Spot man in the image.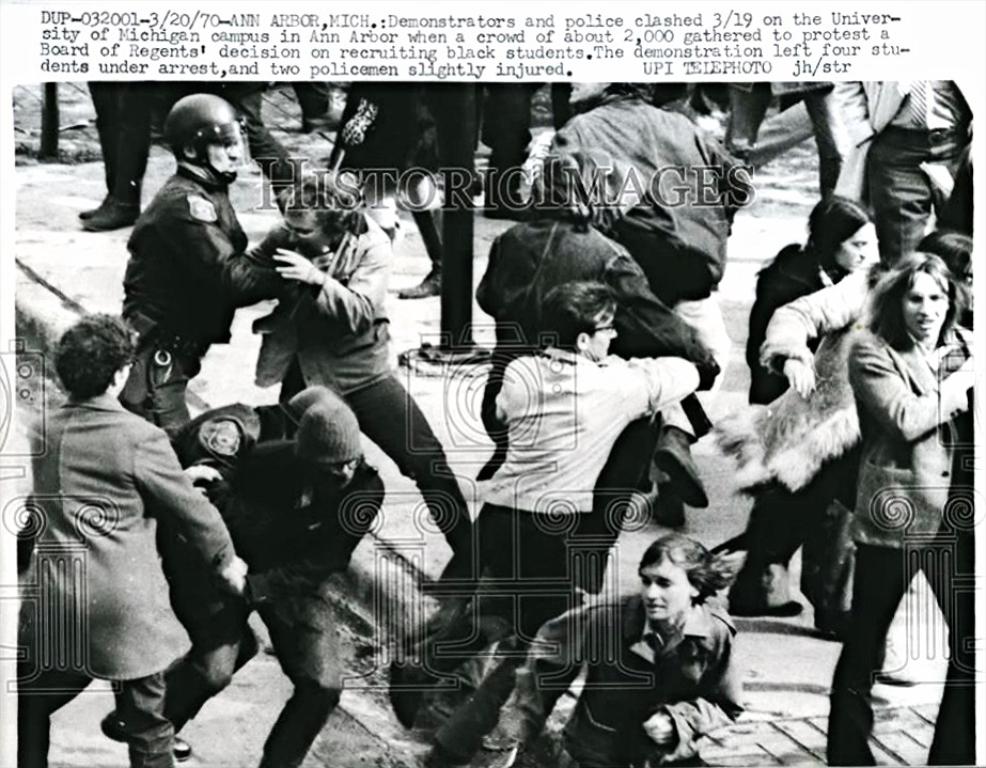
man found at (476,144,713,470).
